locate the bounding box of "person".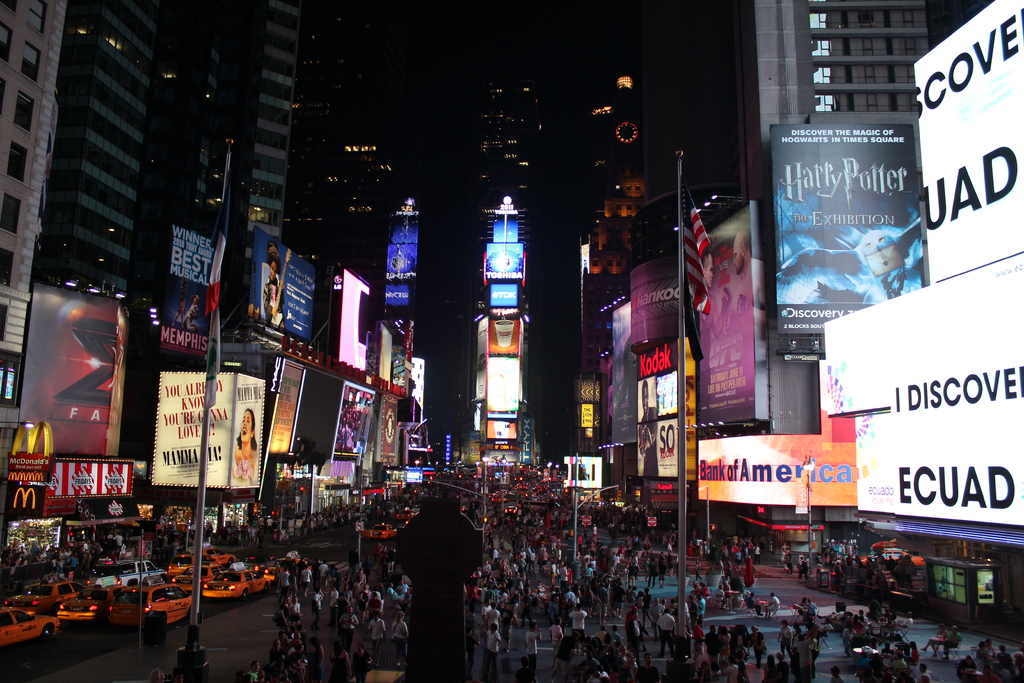
Bounding box: pyautogui.locateOnScreen(318, 558, 326, 580).
